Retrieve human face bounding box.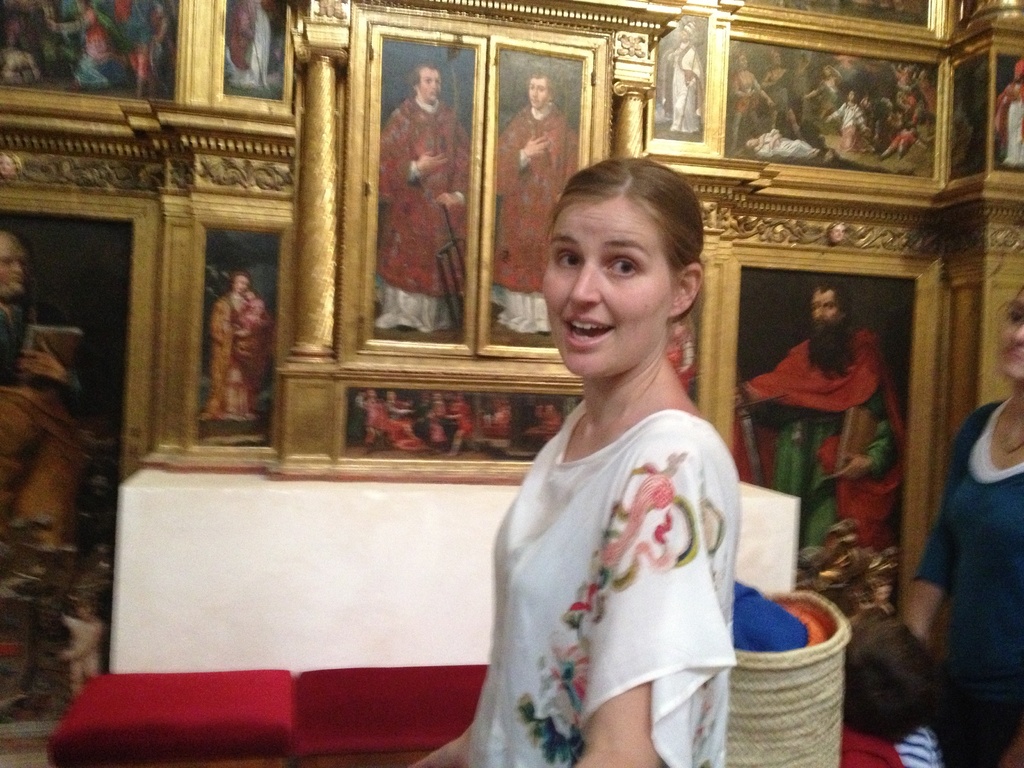
Bounding box: (left=813, top=289, right=837, bottom=320).
